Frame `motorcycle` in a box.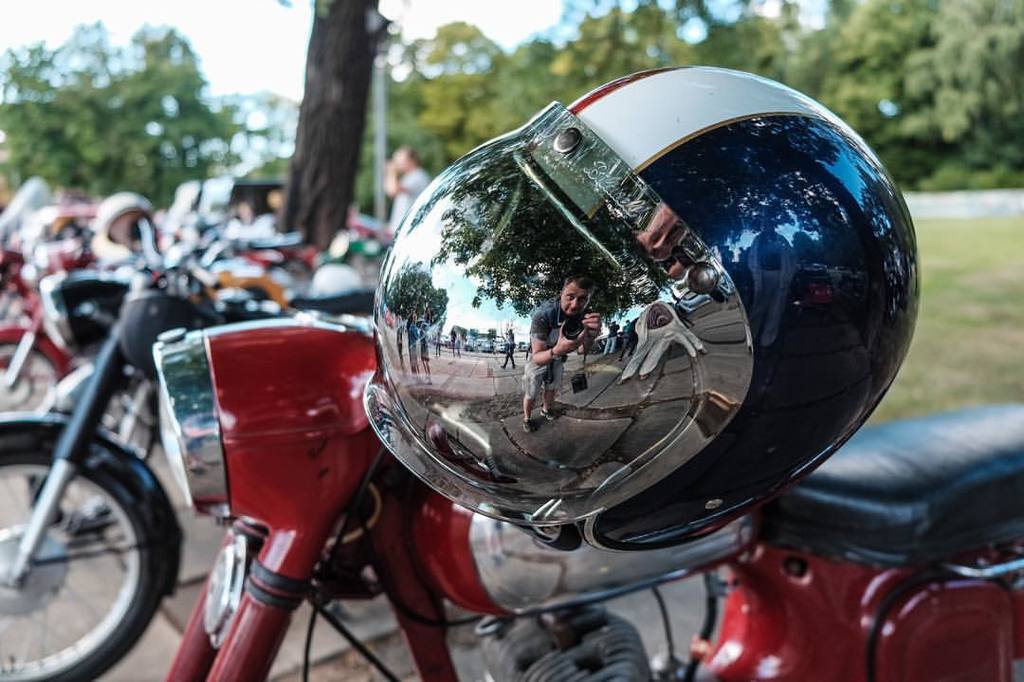
(146,58,1023,681).
